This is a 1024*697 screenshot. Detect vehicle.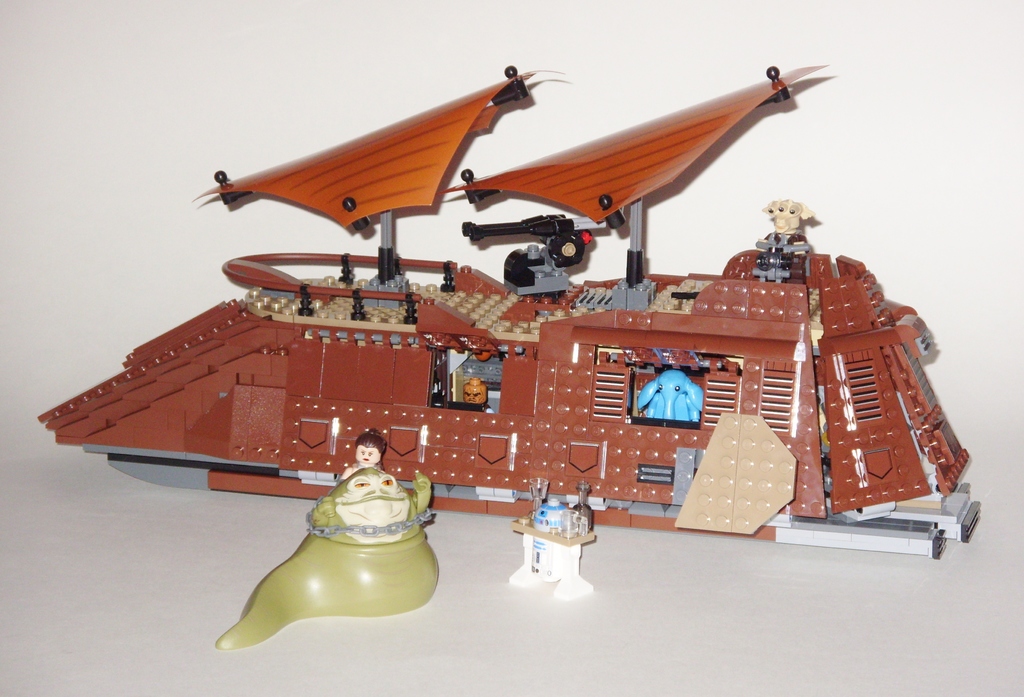
x1=40, y1=63, x2=984, y2=558.
